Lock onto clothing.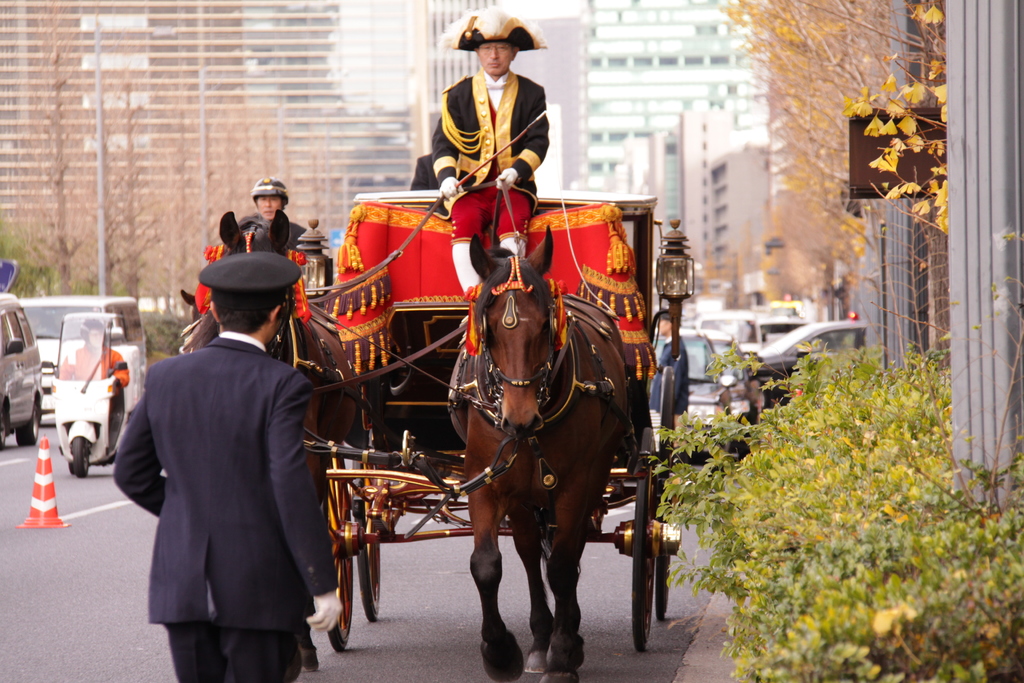
Locked: 109/323/342/682.
